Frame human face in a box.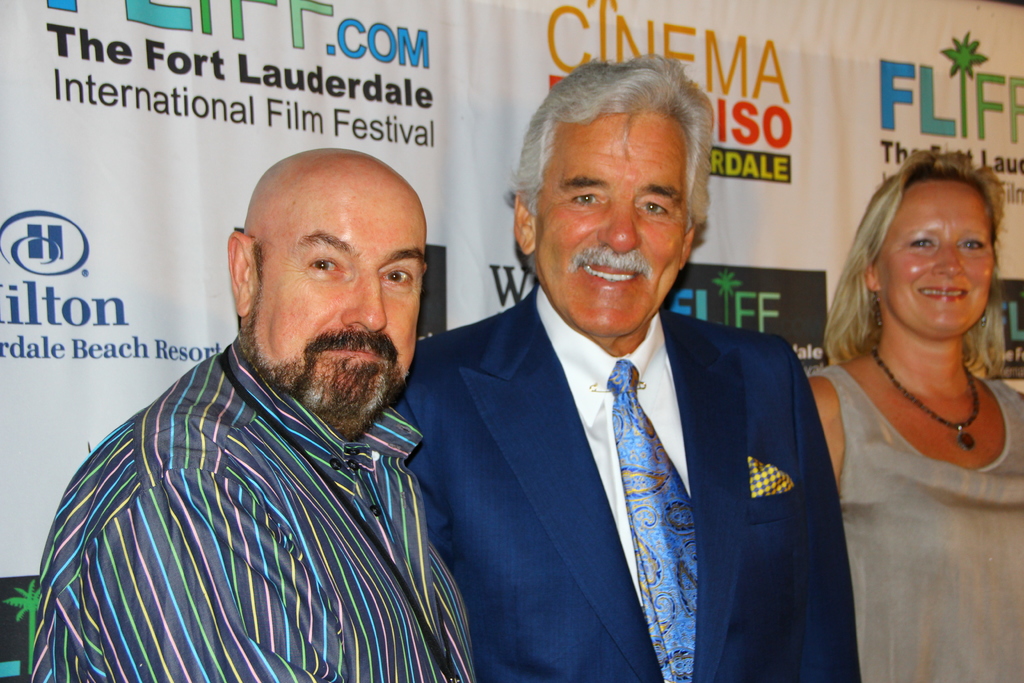
262:180:426:429.
